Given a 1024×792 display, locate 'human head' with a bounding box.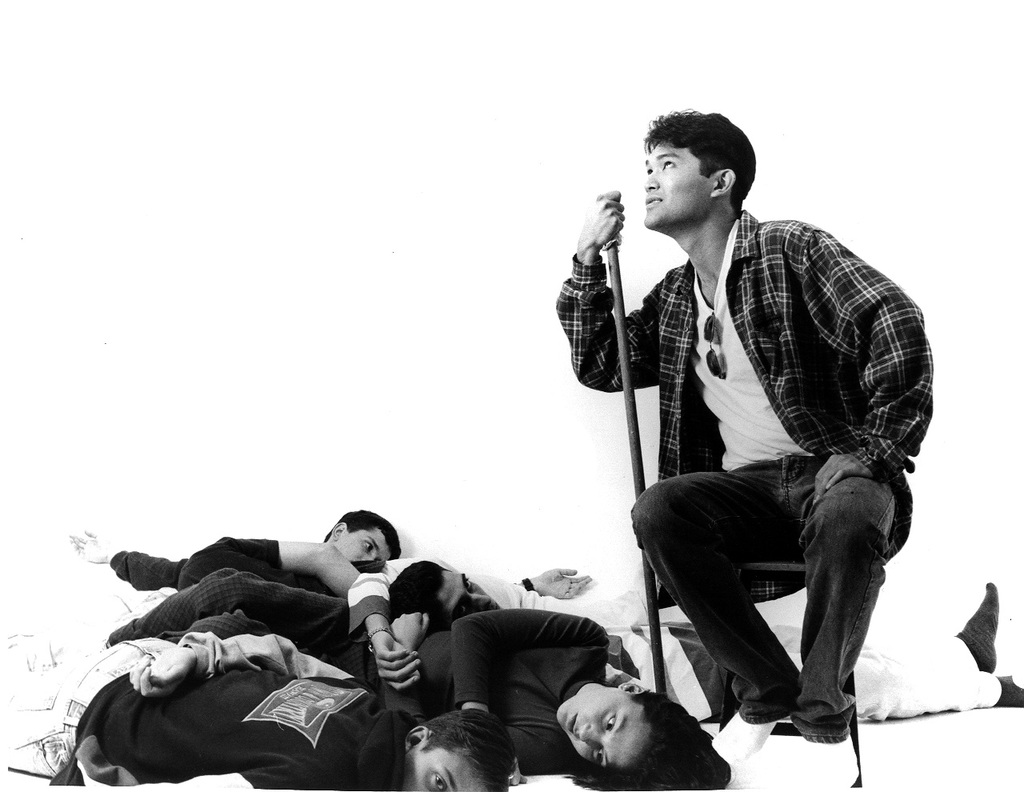
Located: (left=326, top=509, right=402, bottom=563).
